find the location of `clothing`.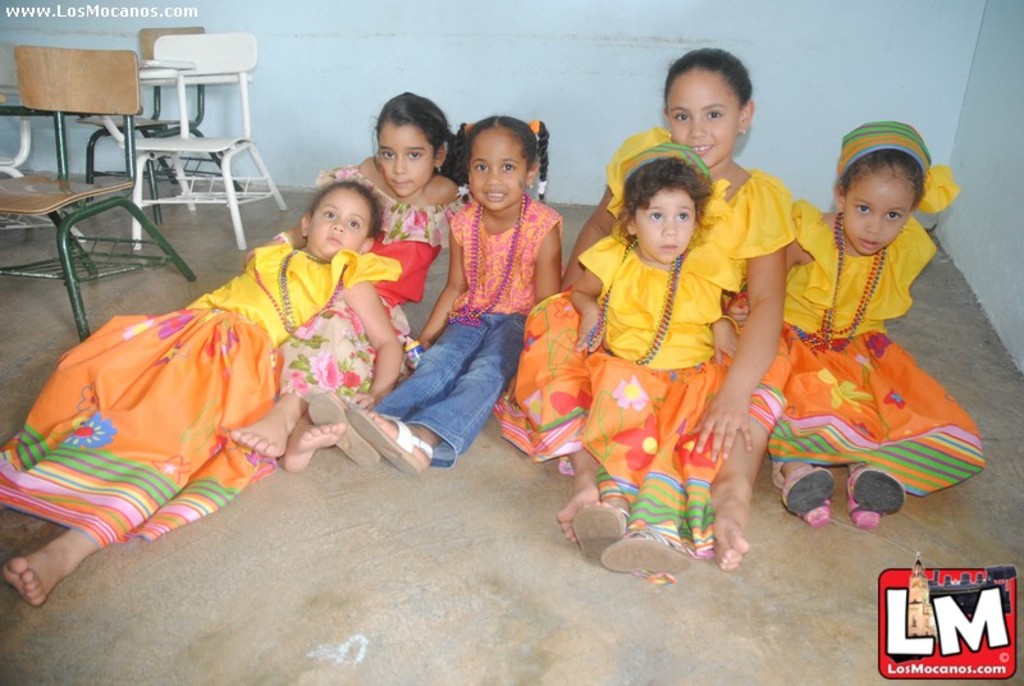
Location: x1=275, y1=161, x2=465, y2=412.
